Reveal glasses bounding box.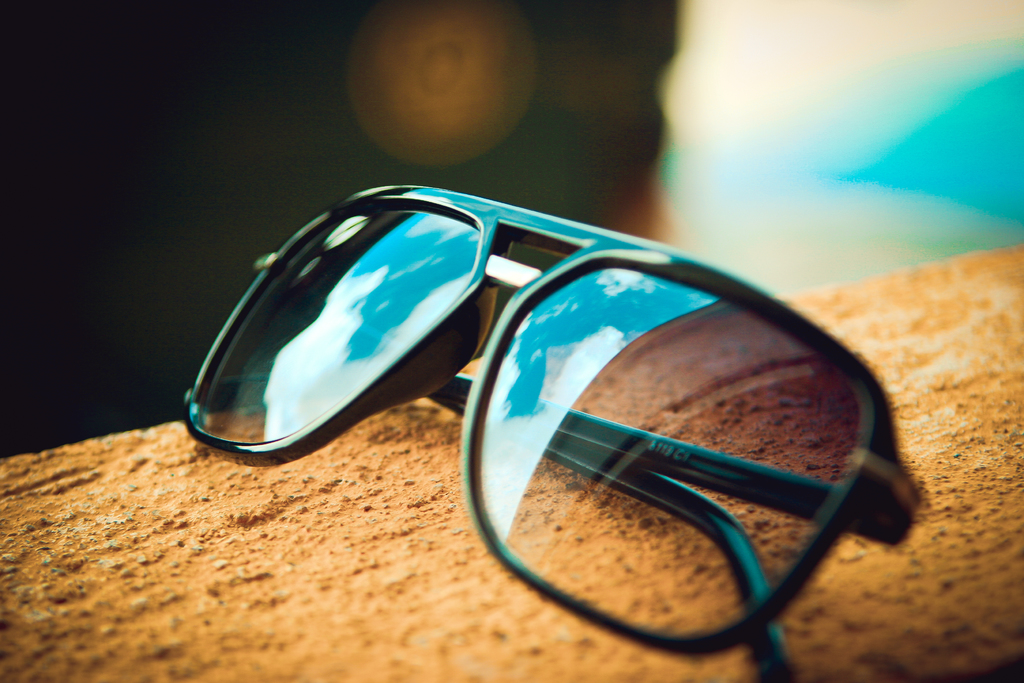
Revealed: [x1=181, y1=180, x2=928, y2=682].
